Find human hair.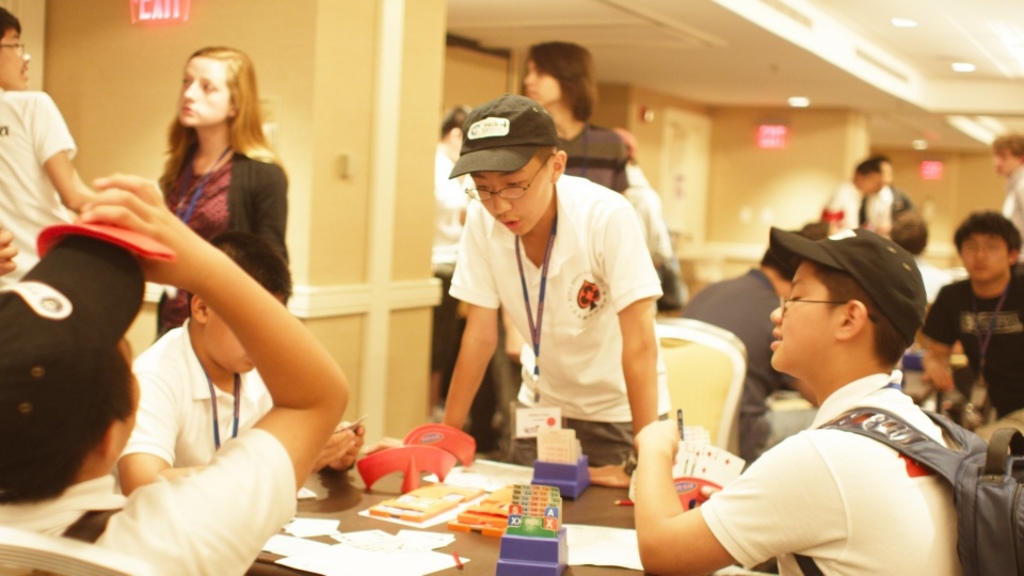
812 263 914 379.
